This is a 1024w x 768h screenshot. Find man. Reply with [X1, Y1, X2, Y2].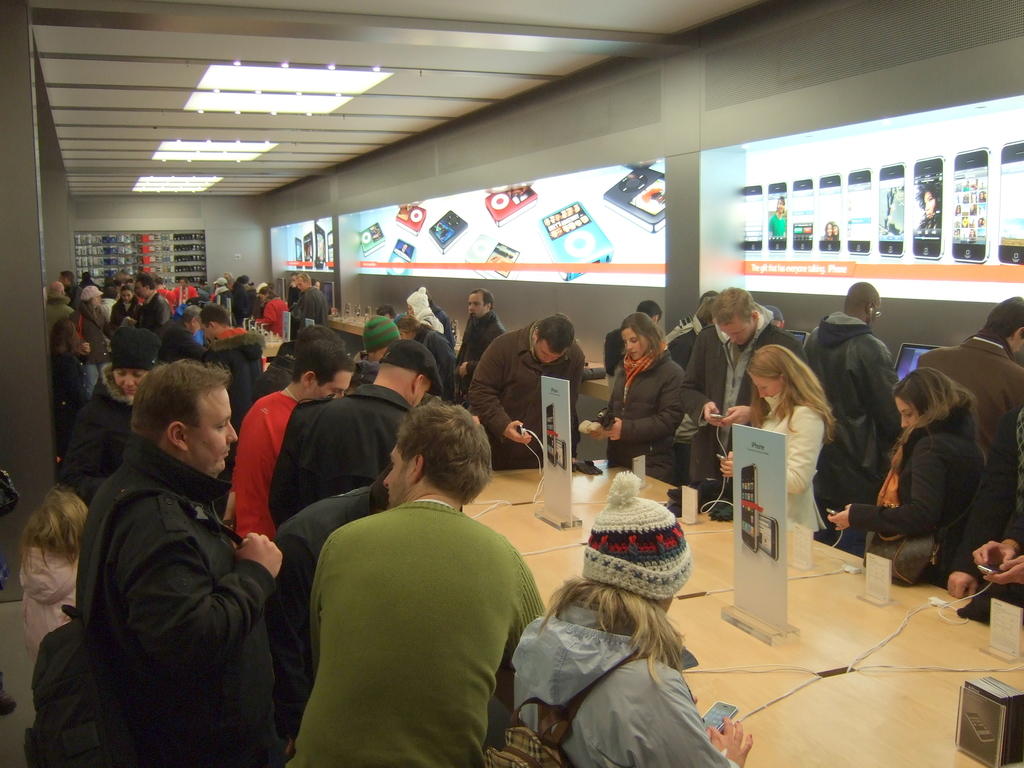
[468, 314, 584, 468].
